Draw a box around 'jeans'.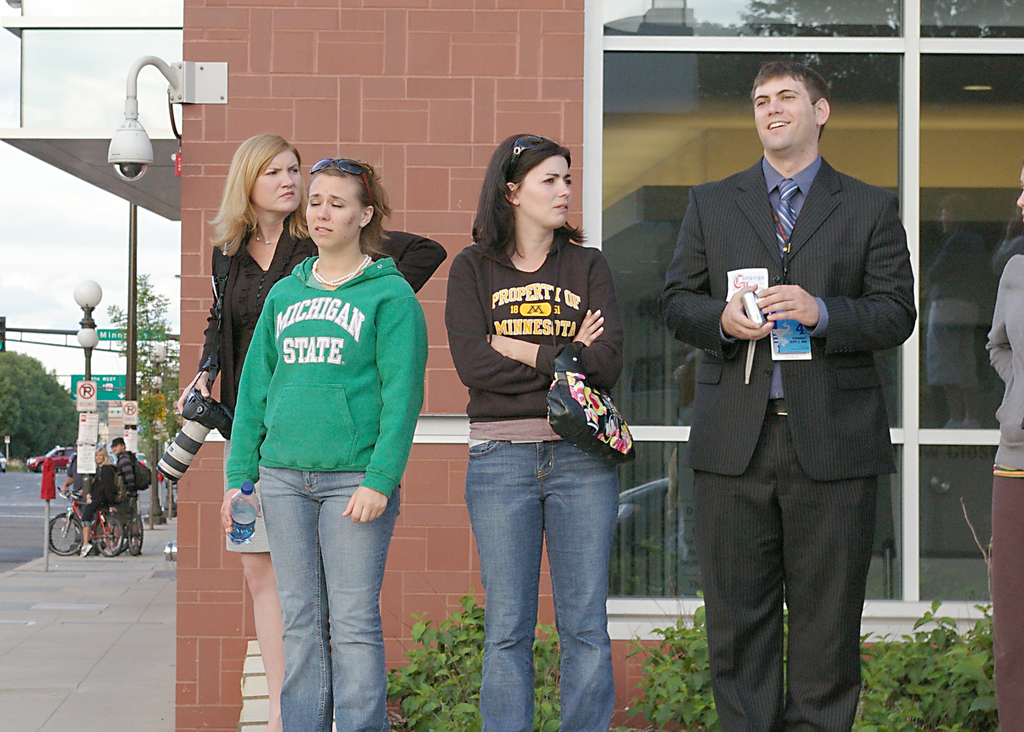
261:465:404:731.
